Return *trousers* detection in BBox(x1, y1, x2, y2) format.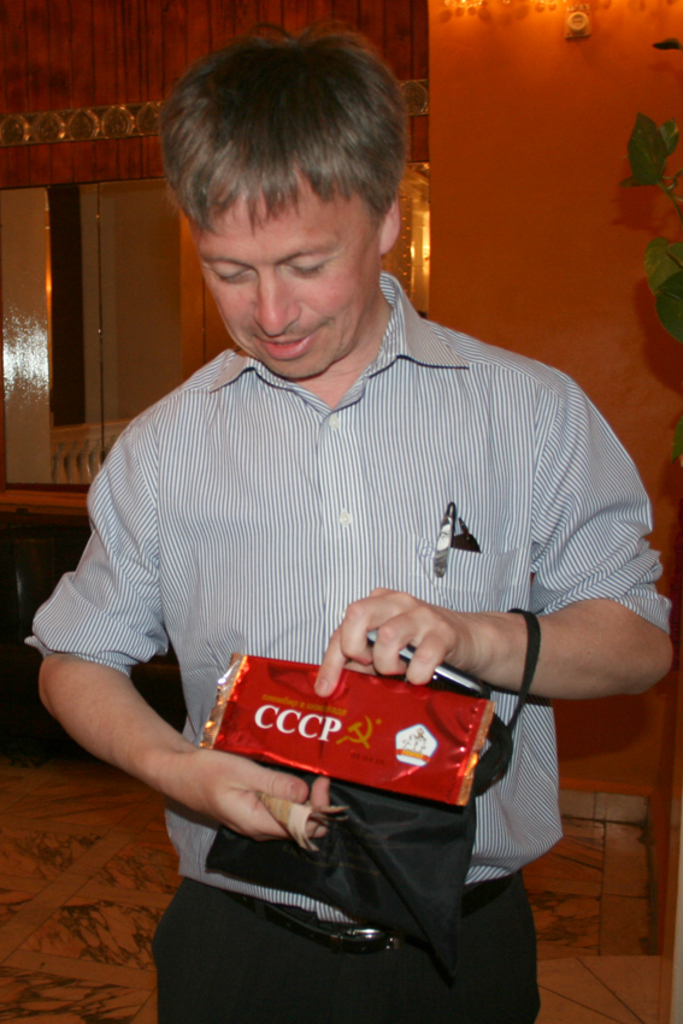
BBox(147, 875, 540, 1023).
